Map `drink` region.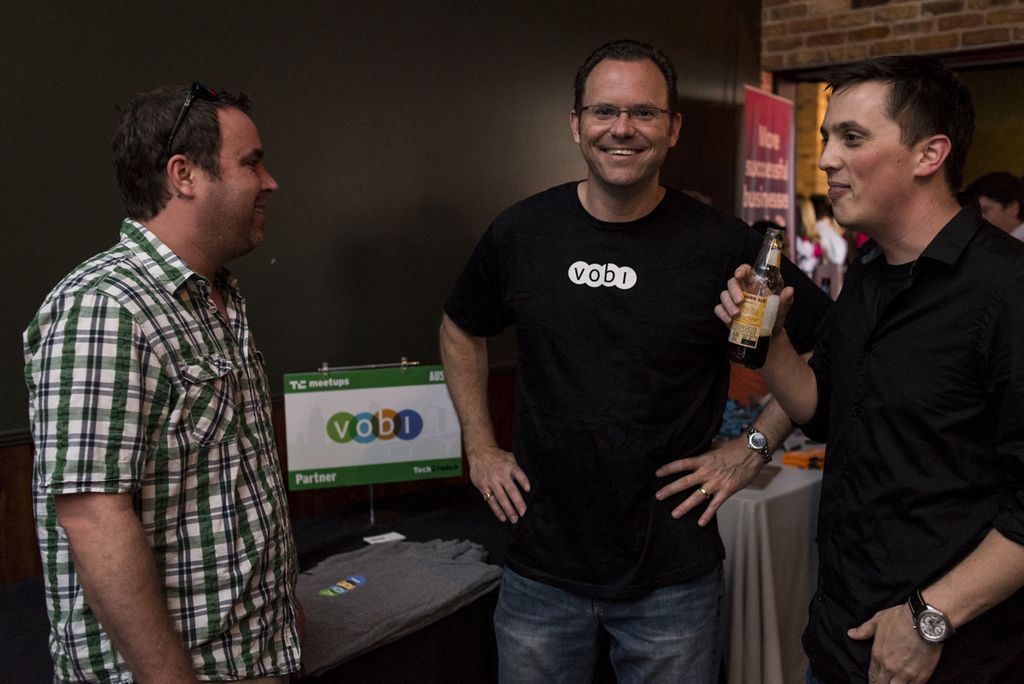
Mapped to 726/227/784/371.
